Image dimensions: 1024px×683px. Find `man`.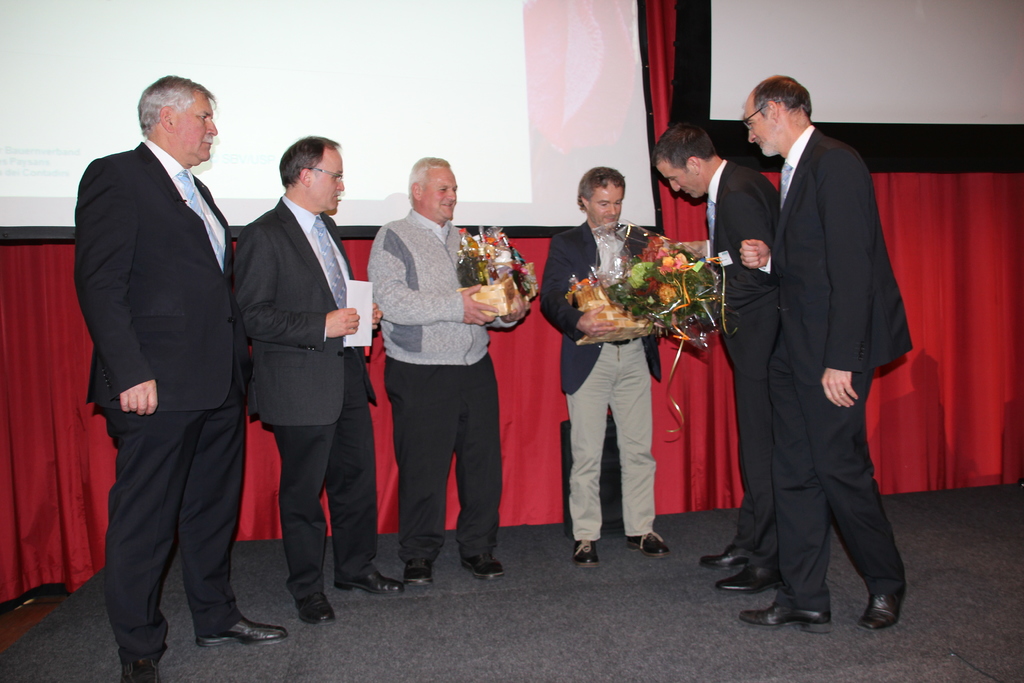
524, 163, 682, 562.
